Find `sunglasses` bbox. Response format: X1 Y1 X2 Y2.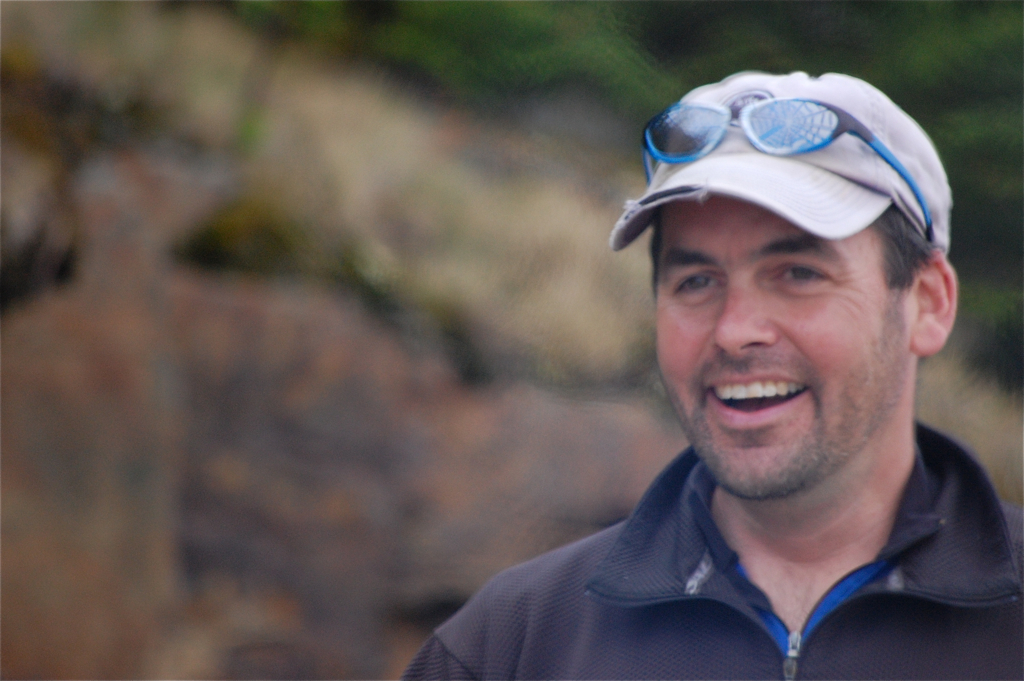
642 100 933 245.
